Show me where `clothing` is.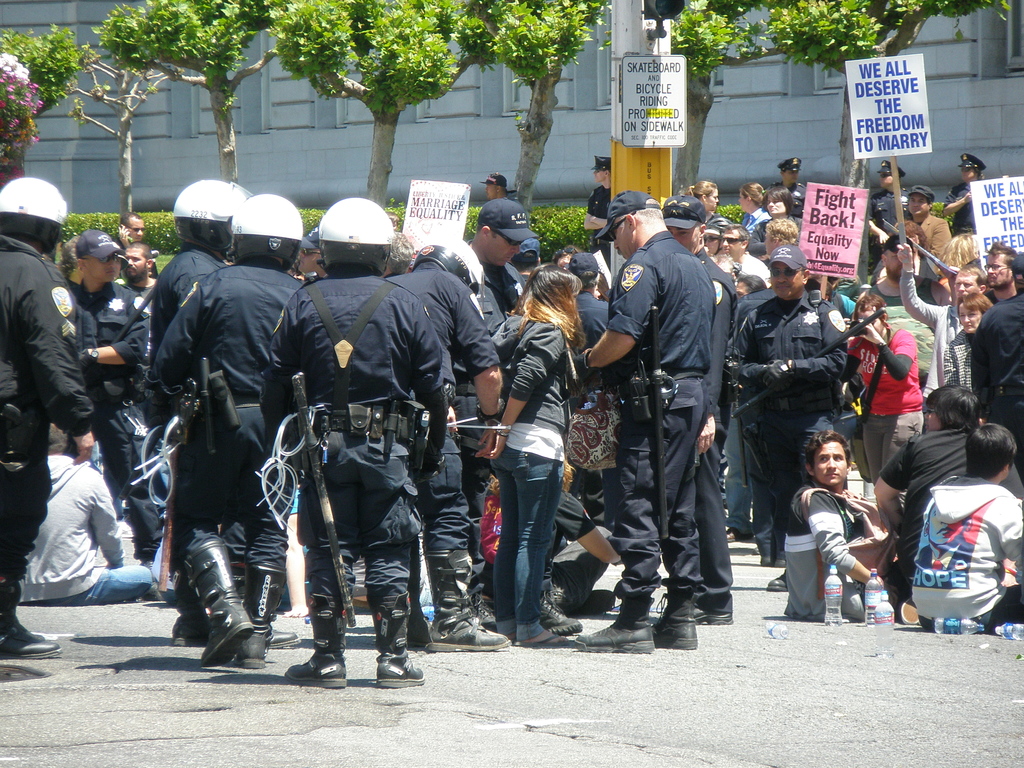
`clothing` is at select_region(151, 245, 220, 597).
